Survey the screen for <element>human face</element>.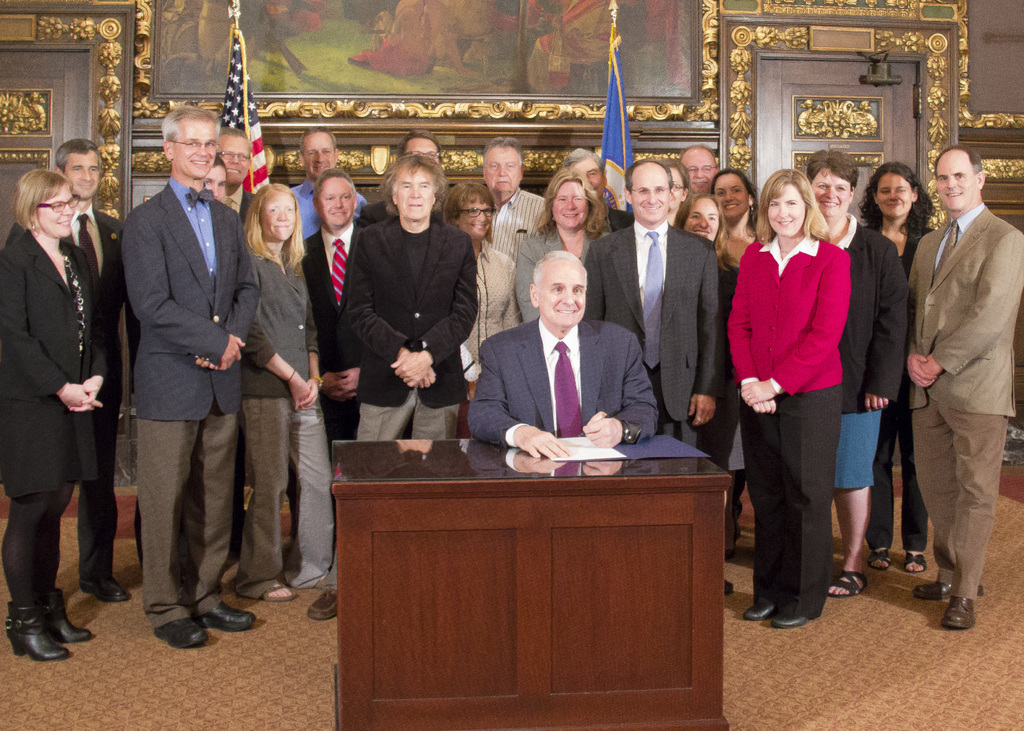
Survey found: [933, 153, 979, 208].
